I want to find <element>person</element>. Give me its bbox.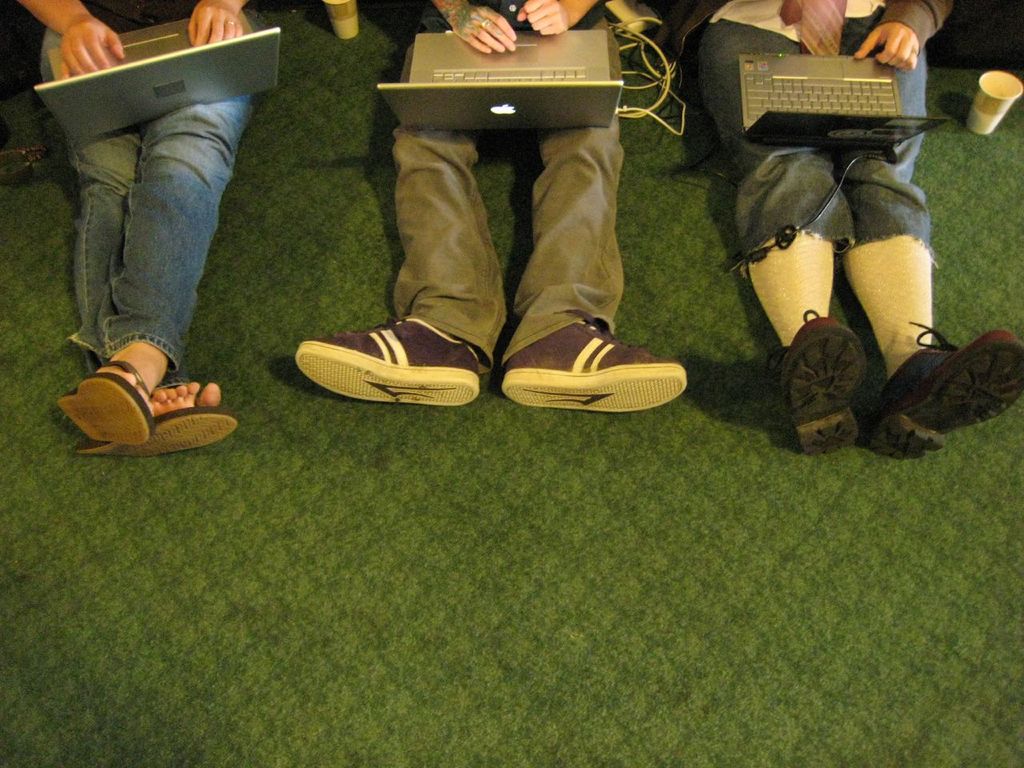
{"x1": 682, "y1": 0, "x2": 1023, "y2": 463}.
